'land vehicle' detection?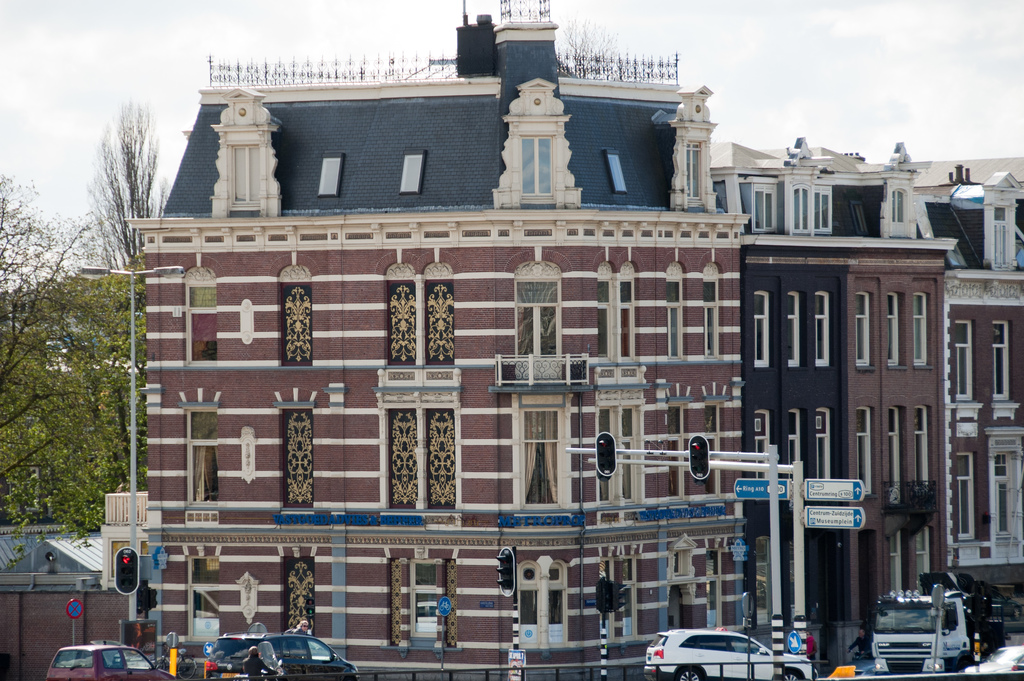
{"x1": 207, "y1": 631, "x2": 351, "y2": 680}
